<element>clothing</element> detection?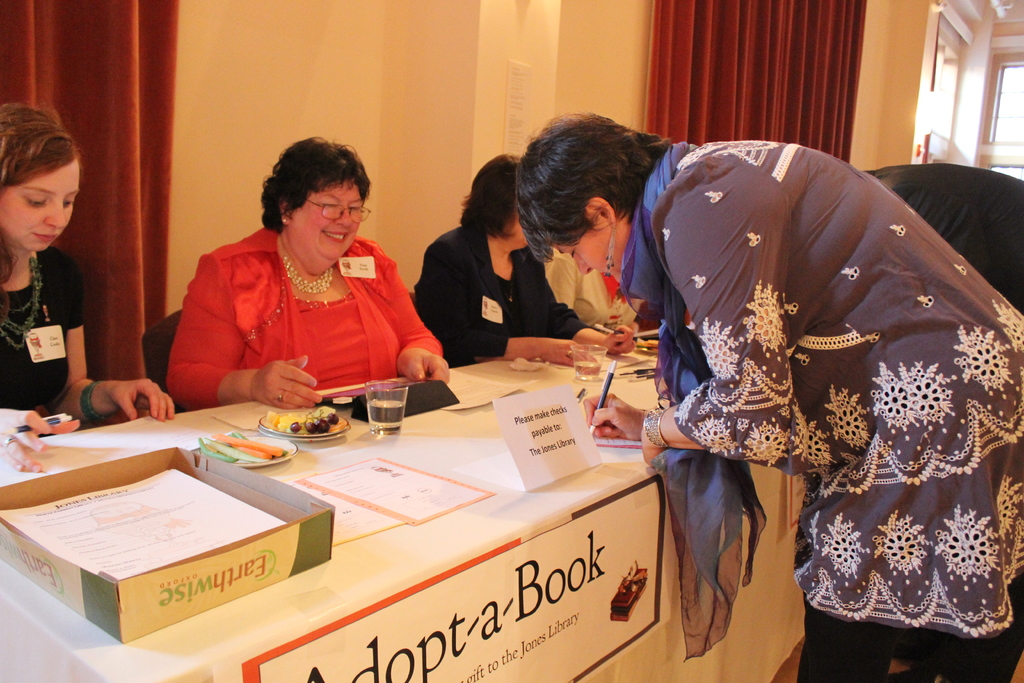
x1=0 y1=247 x2=86 y2=413
